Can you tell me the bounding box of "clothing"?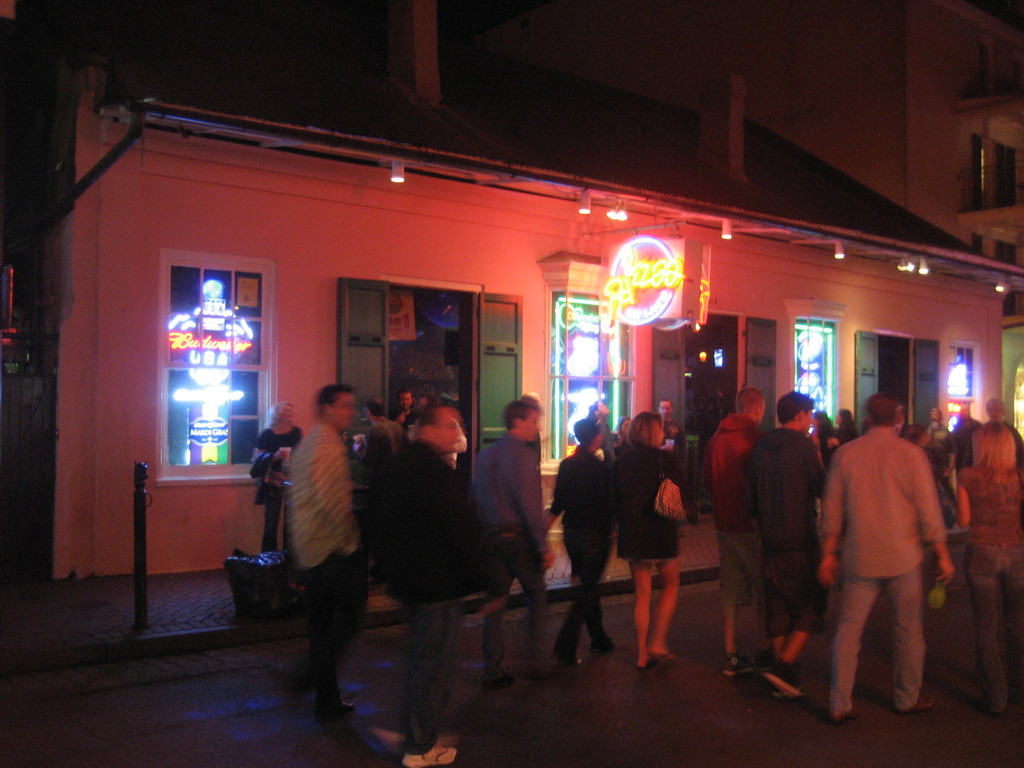
{"x1": 824, "y1": 426, "x2": 950, "y2": 725}.
